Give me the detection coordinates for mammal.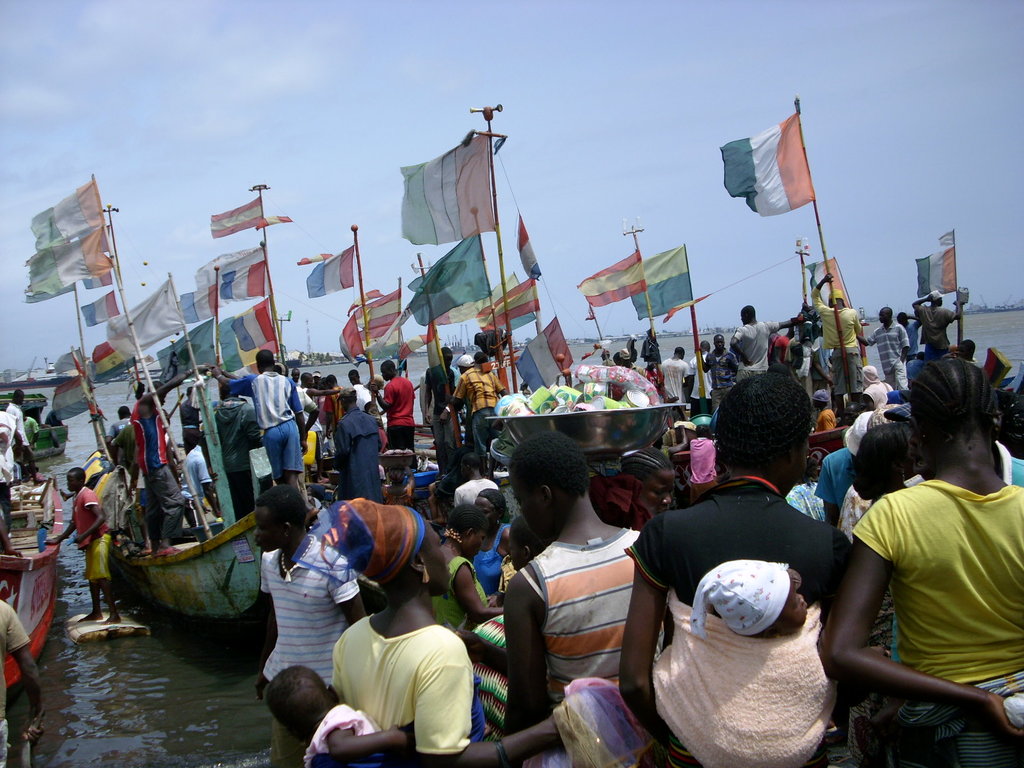
bbox=[817, 336, 1017, 721].
